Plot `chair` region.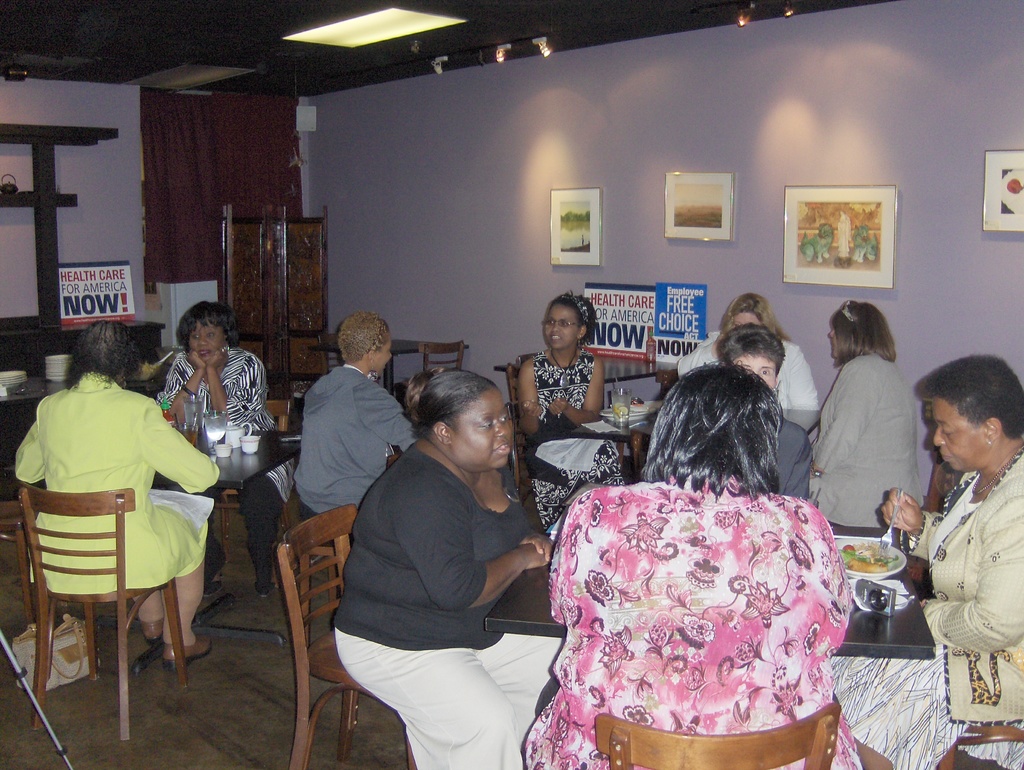
Plotted at 275:505:416:769.
